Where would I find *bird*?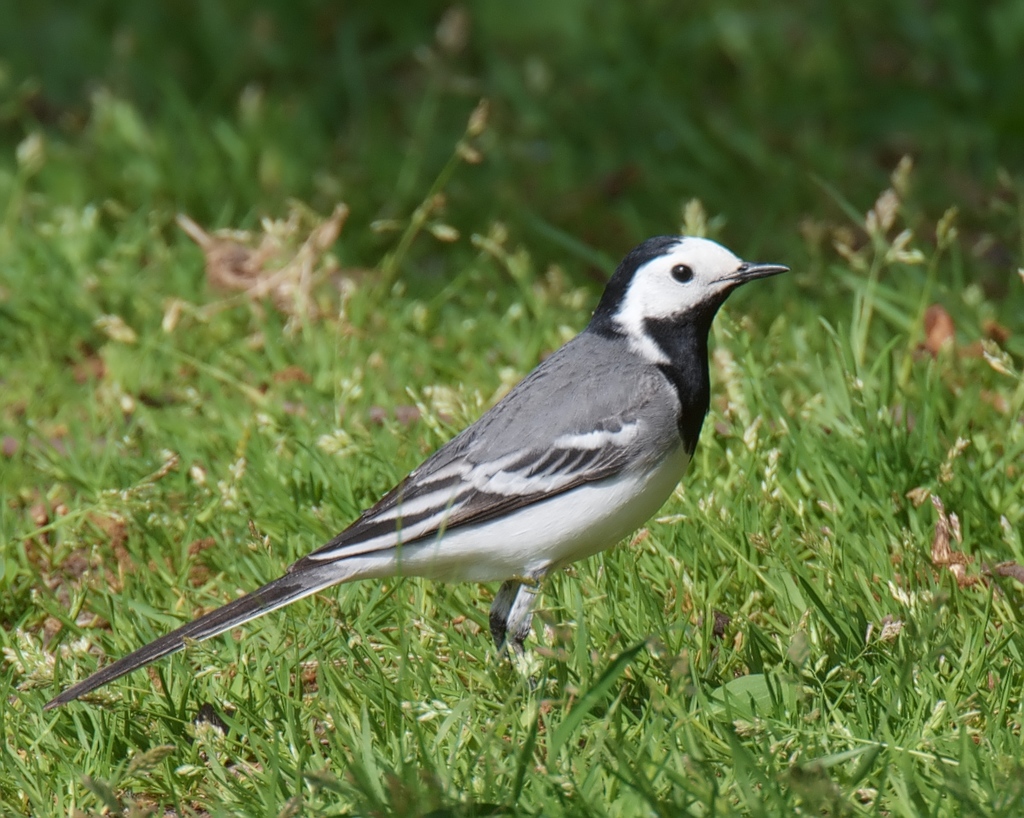
At <box>38,228,791,715</box>.
